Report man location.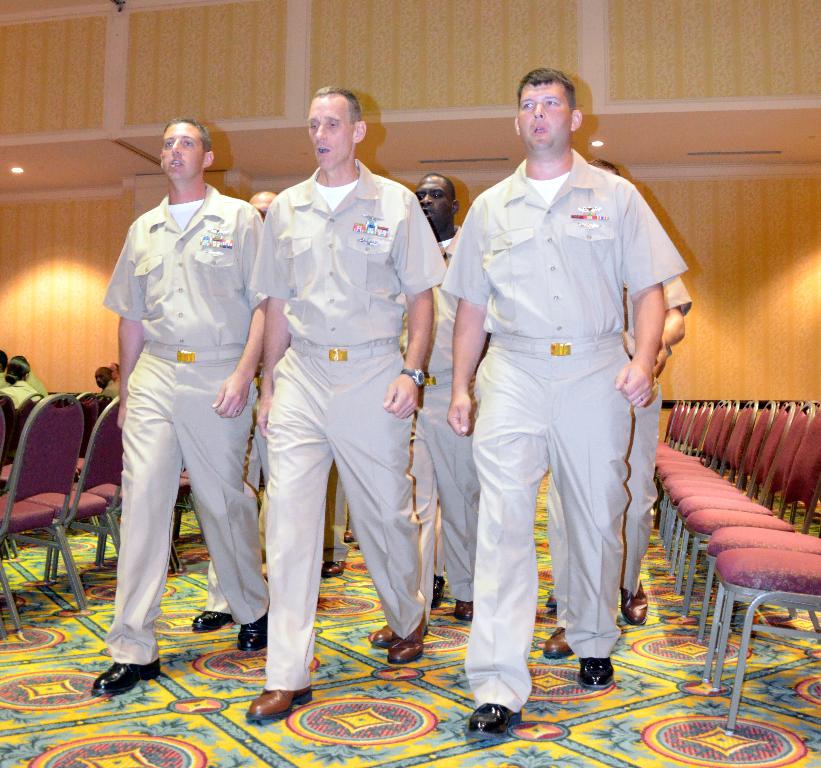
Report: crop(12, 354, 48, 393).
